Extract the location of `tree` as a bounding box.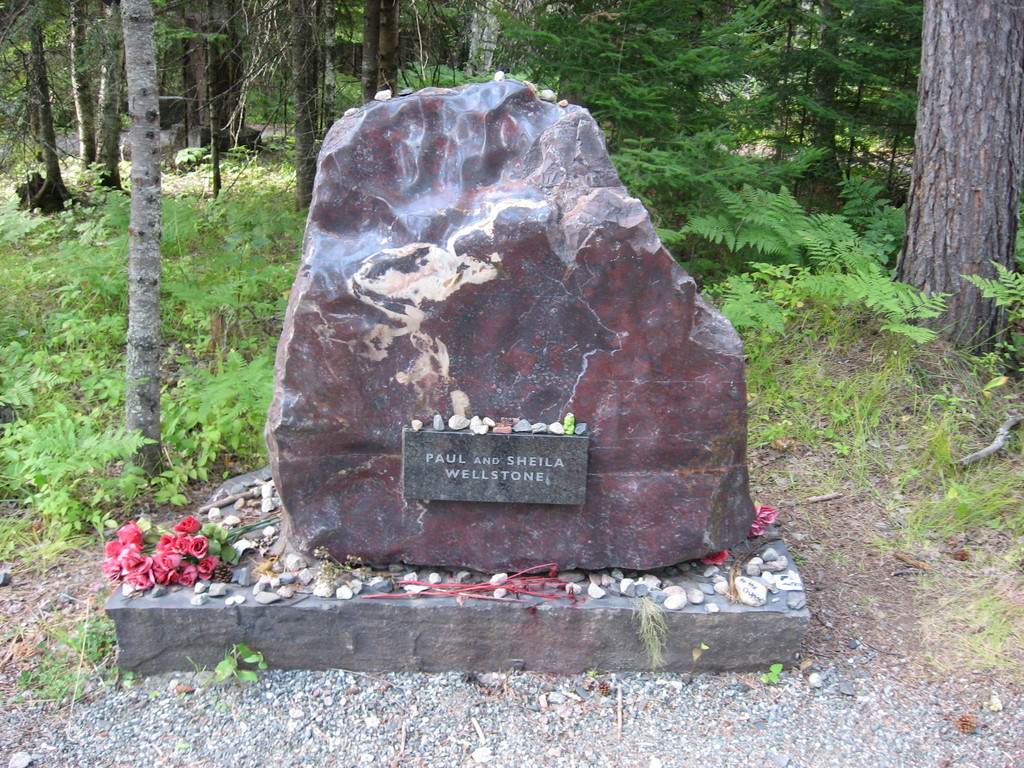
[0, 0, 177, 536].
